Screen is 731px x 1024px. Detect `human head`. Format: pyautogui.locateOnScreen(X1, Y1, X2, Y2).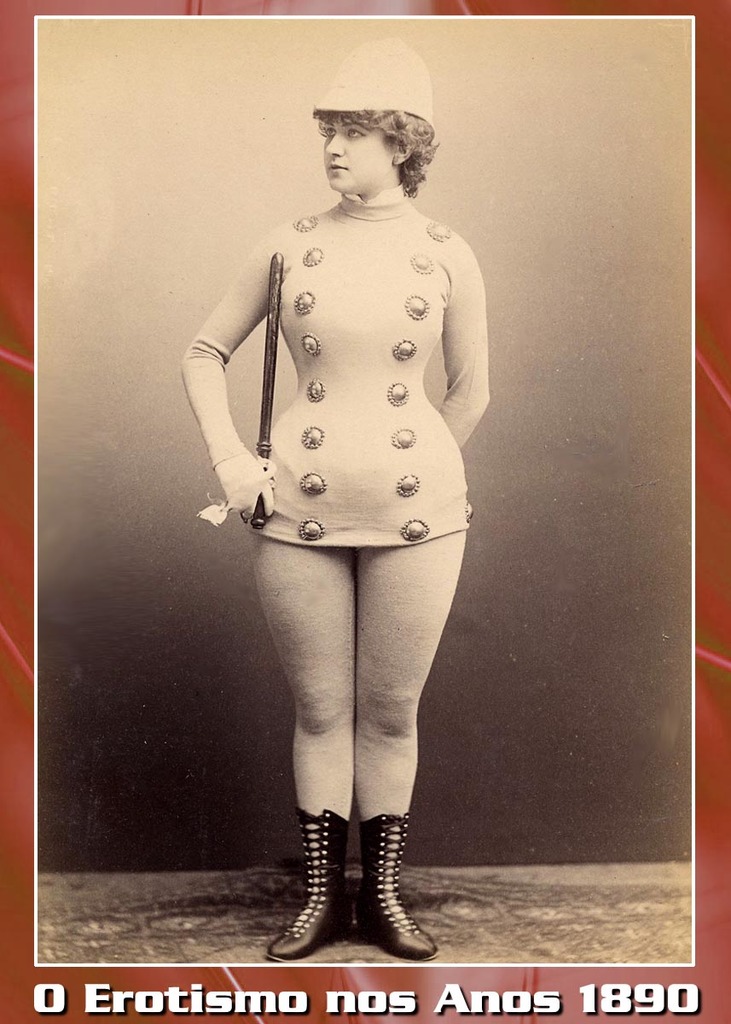
pyautogui.locateOnScreen(311, 100, 428, 199).
